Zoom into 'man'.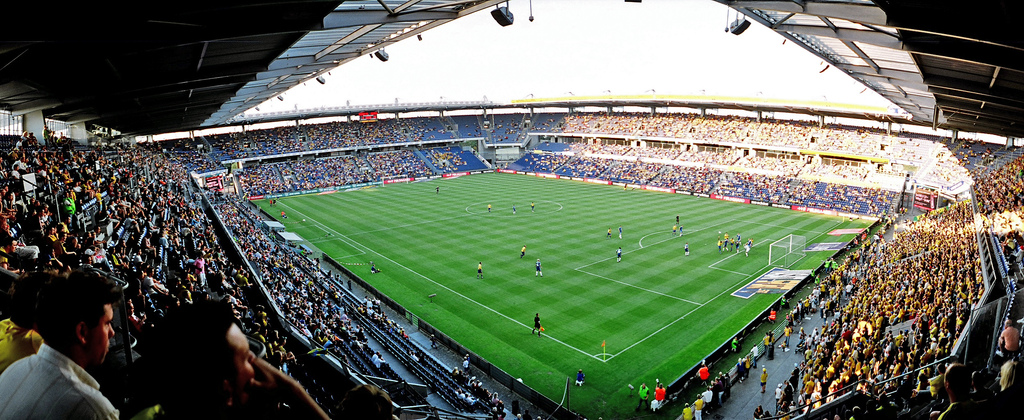
Zoom target: locate(476, 261, 486, 280).
